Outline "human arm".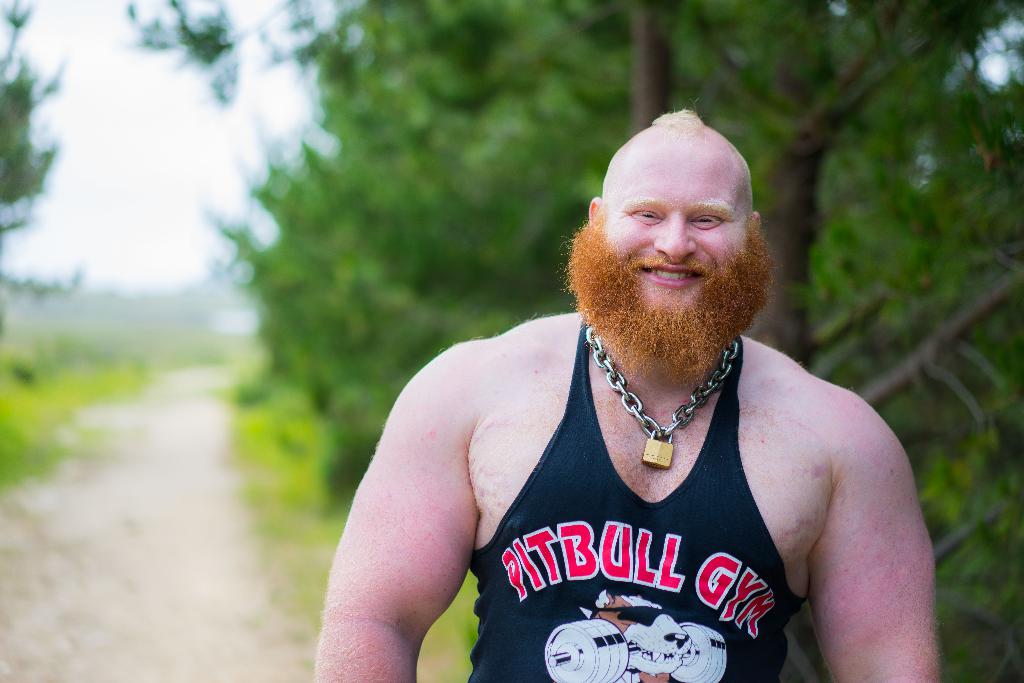
Outline: locate(316, 363, 476, 682).
